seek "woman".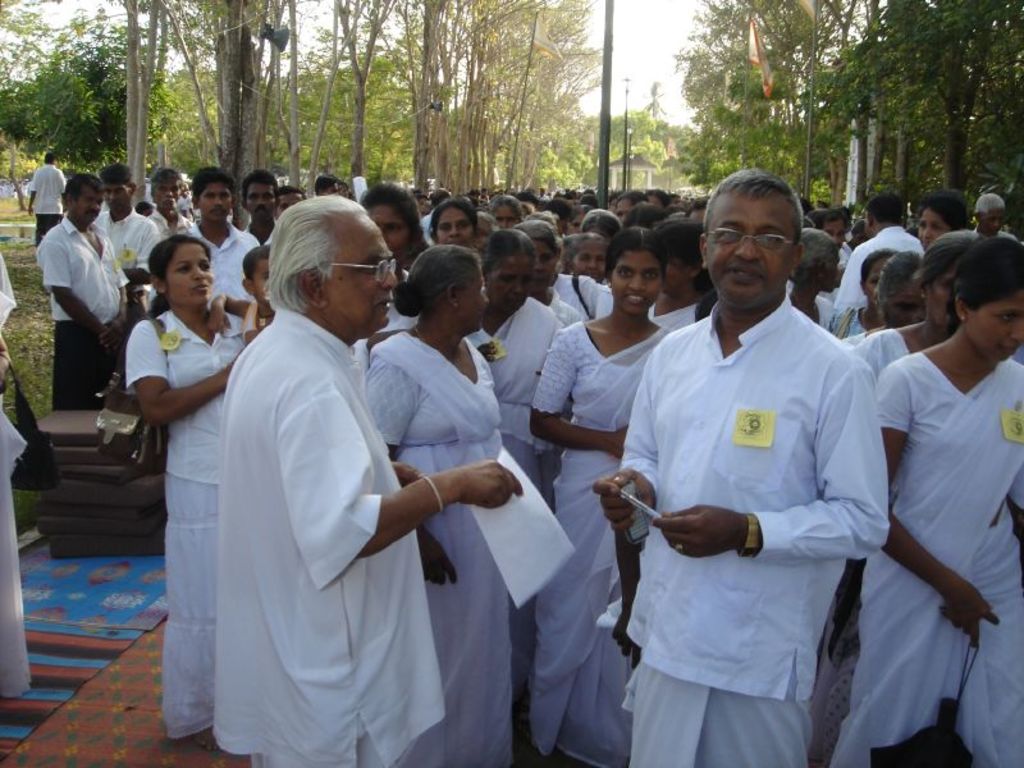
detection(366, 183, 421, 355).
